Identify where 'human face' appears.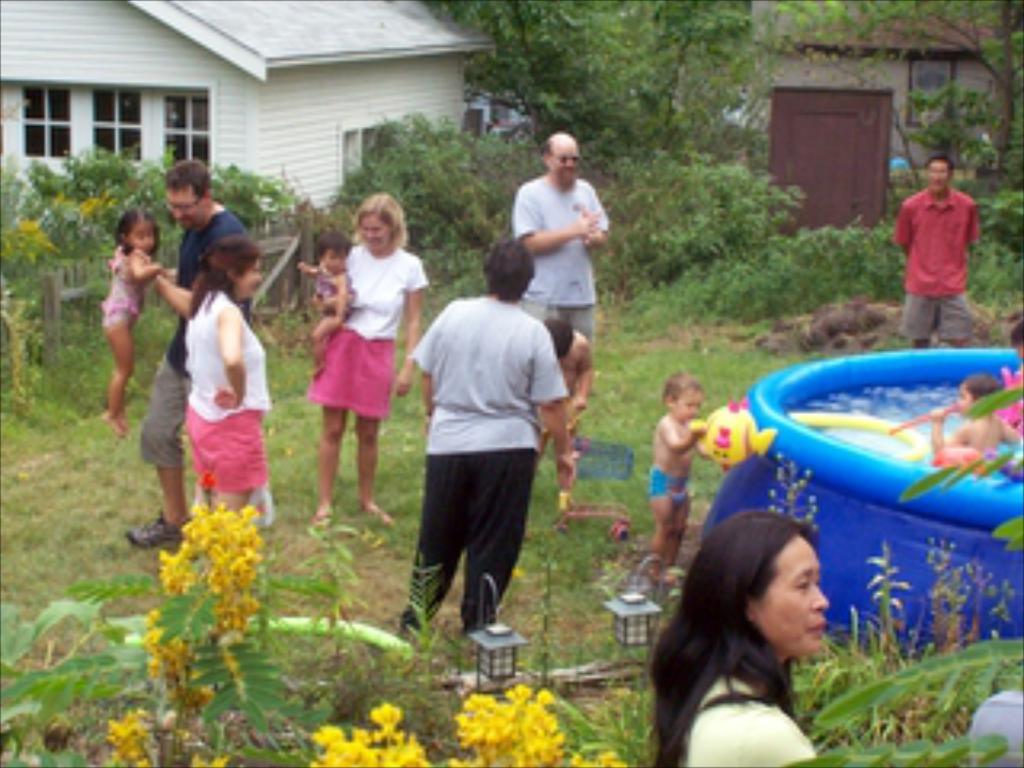
Appears at region(131, 224, 157, 250).
